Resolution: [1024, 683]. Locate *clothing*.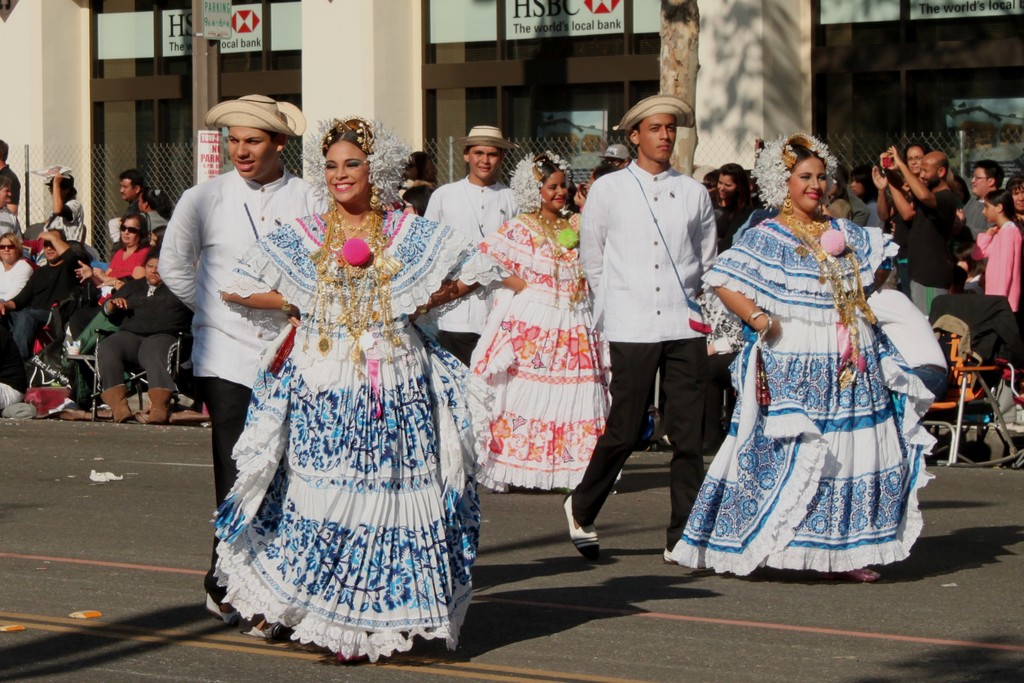
<region>158, 167, 318, 604</region>.
